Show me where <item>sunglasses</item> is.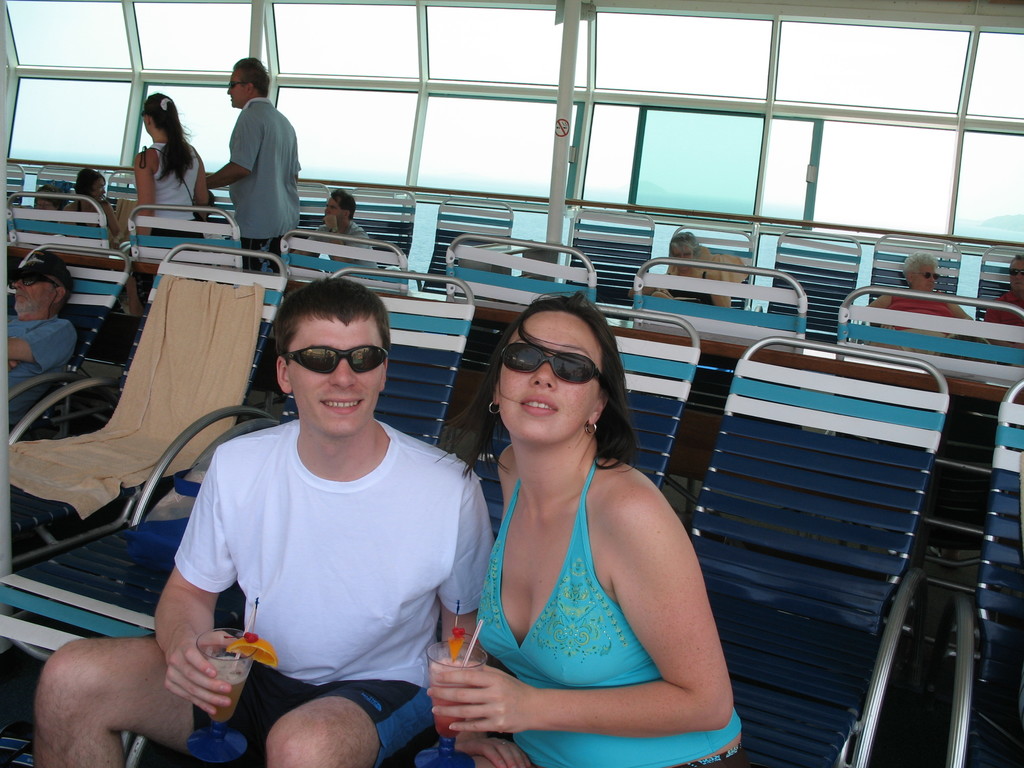
<item>sunglasses</item> is at (1006,267,1023,276).
